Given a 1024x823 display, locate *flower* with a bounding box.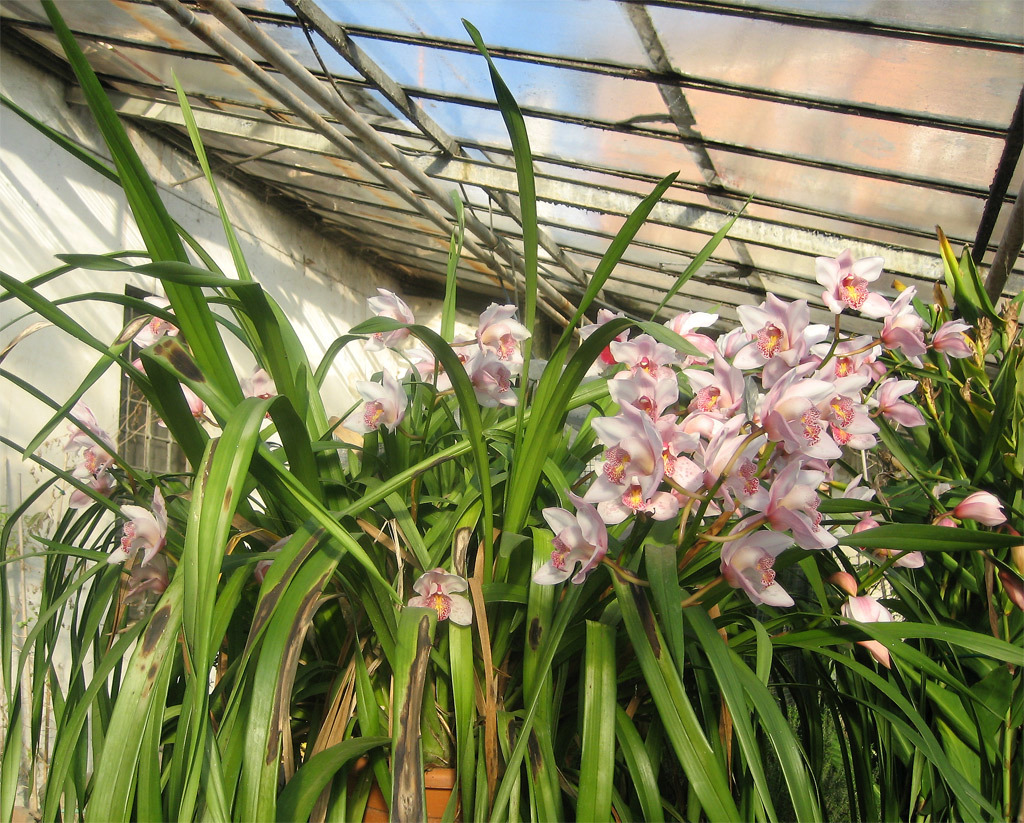
Located: <bbox>957, 490, 1005, 527</bbox>.
